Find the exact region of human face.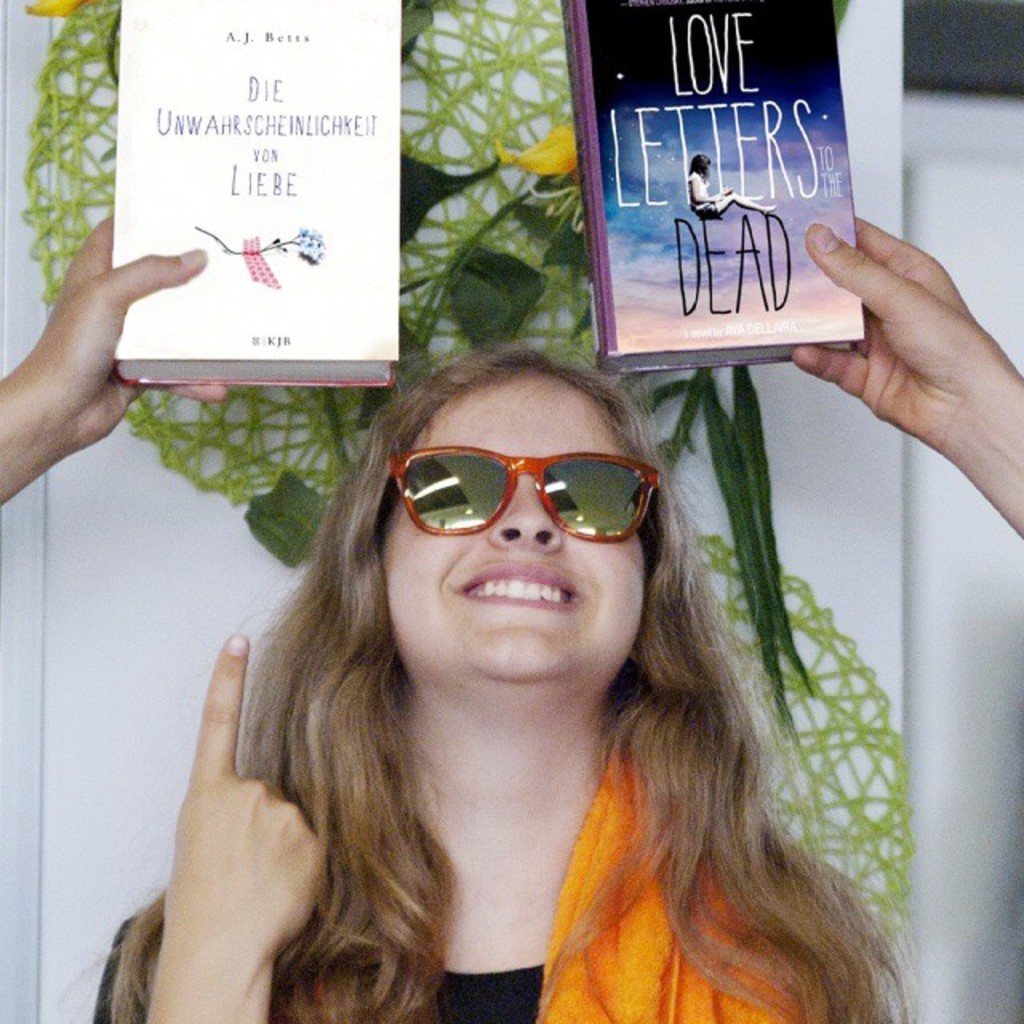
Exact region: (382, 379, 648, 683).
